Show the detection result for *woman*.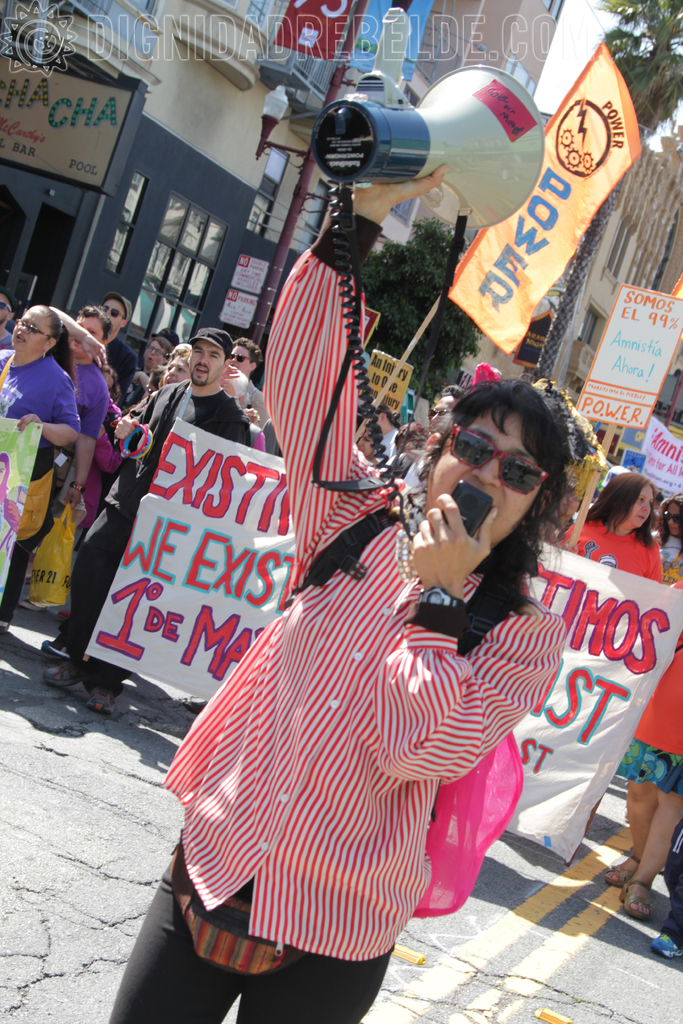
region(357, 424, 381, 472).
